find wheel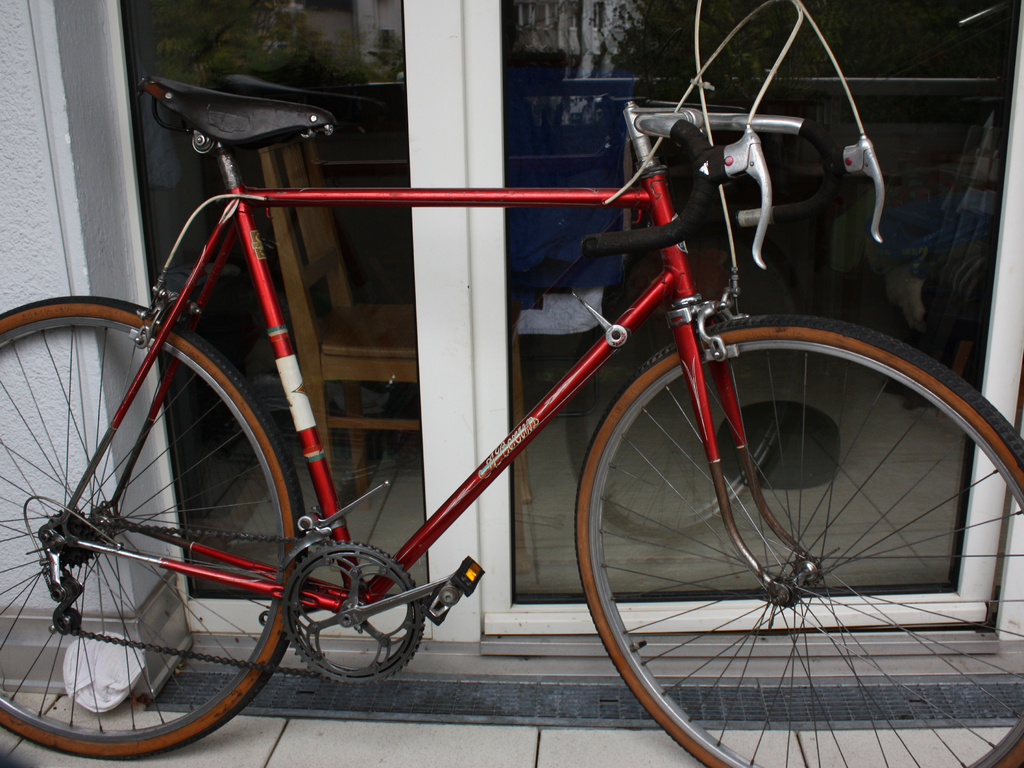
{"x1": 0, "y1": 294, "x2": 307, "y2": 757}
